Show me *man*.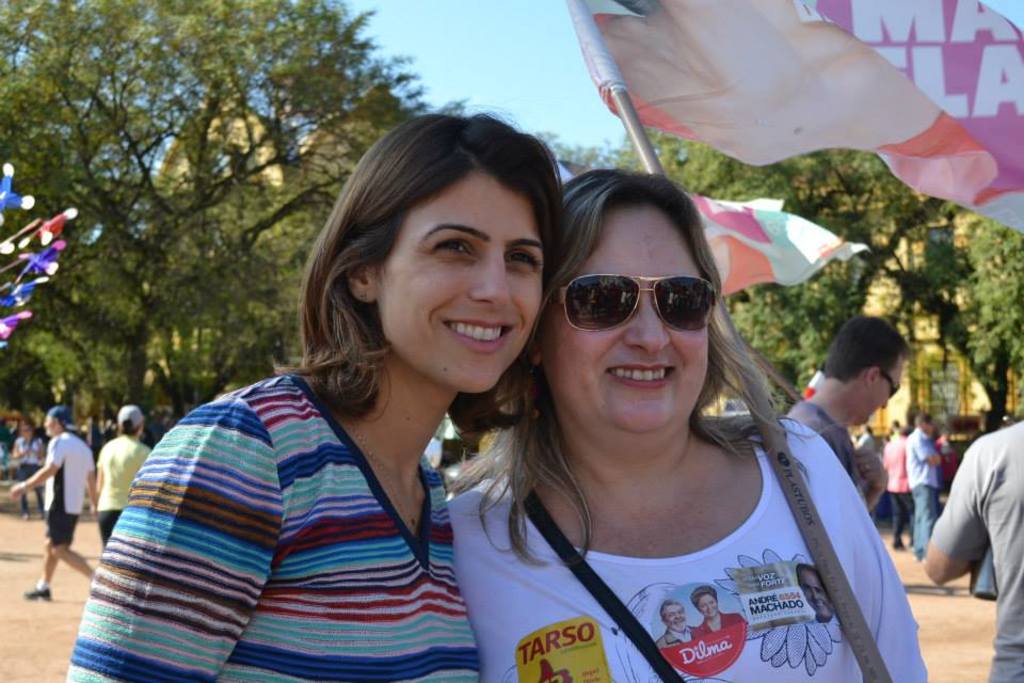
*man* is here: [661,598,701,651].
